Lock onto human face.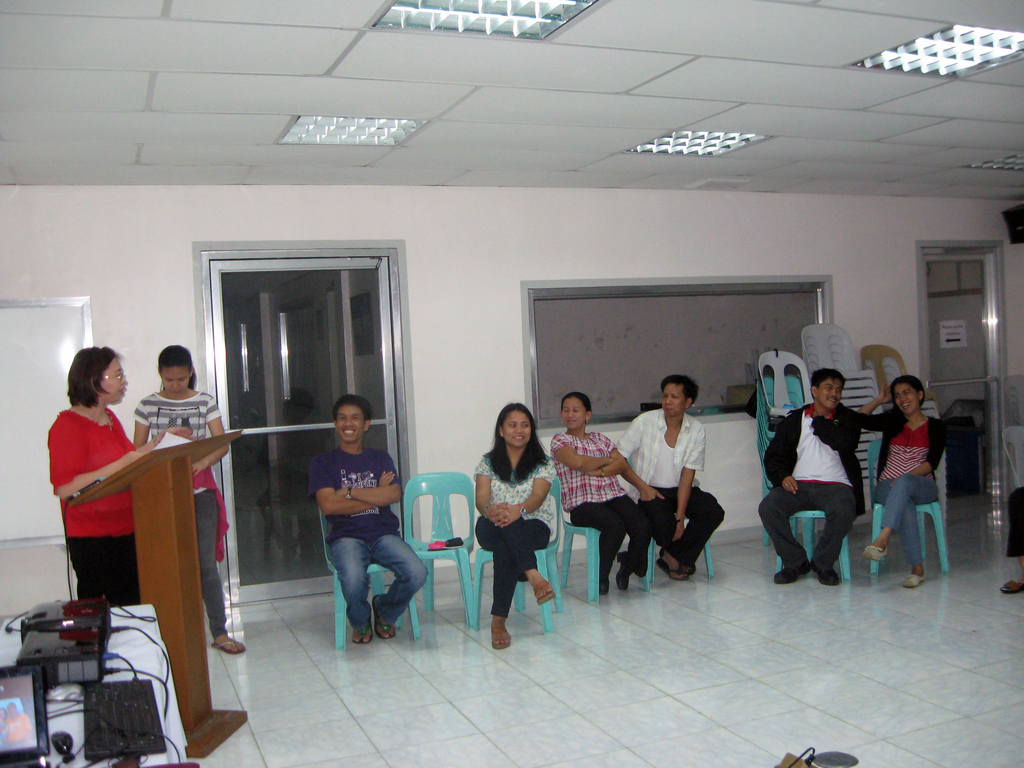
Locked: 893, 382, 922, 415.
